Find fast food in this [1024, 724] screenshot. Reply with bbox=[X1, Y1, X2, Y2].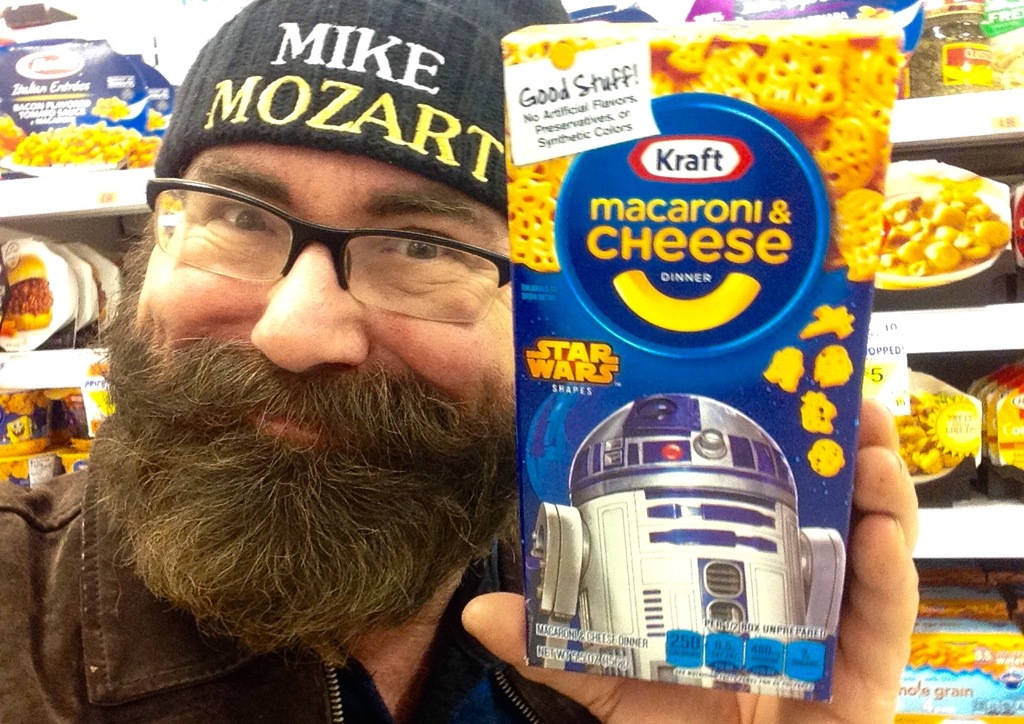
bbox=[0, 255, 52, 334].
